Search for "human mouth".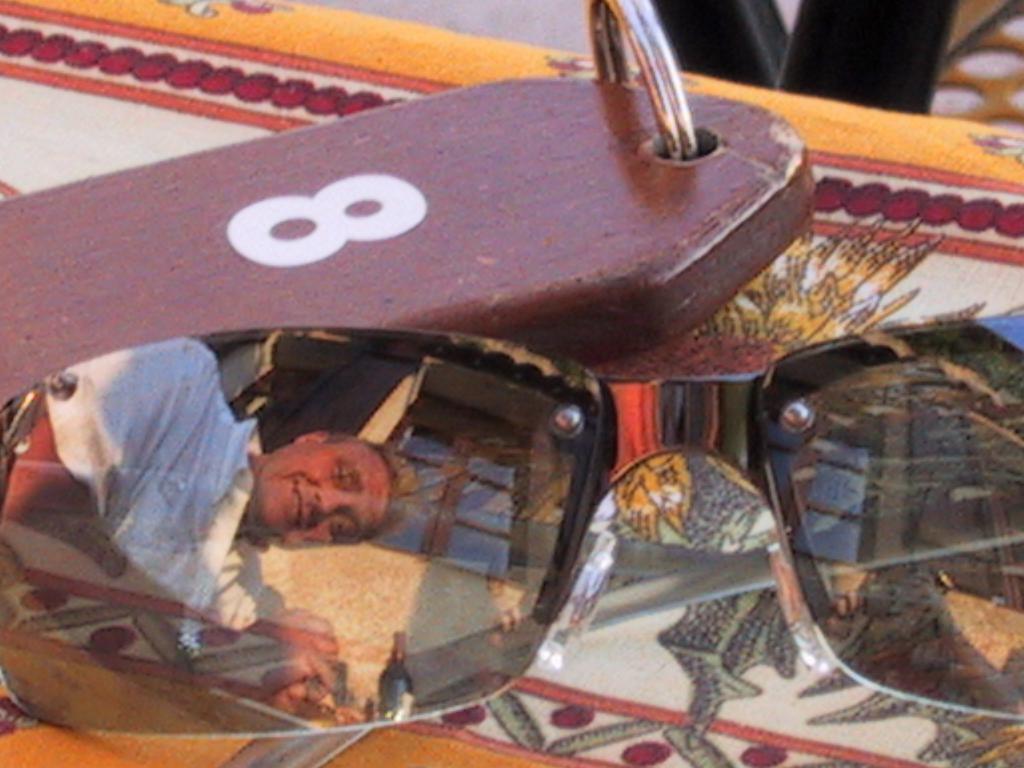
Found at box(282, 484, 307, 526).
